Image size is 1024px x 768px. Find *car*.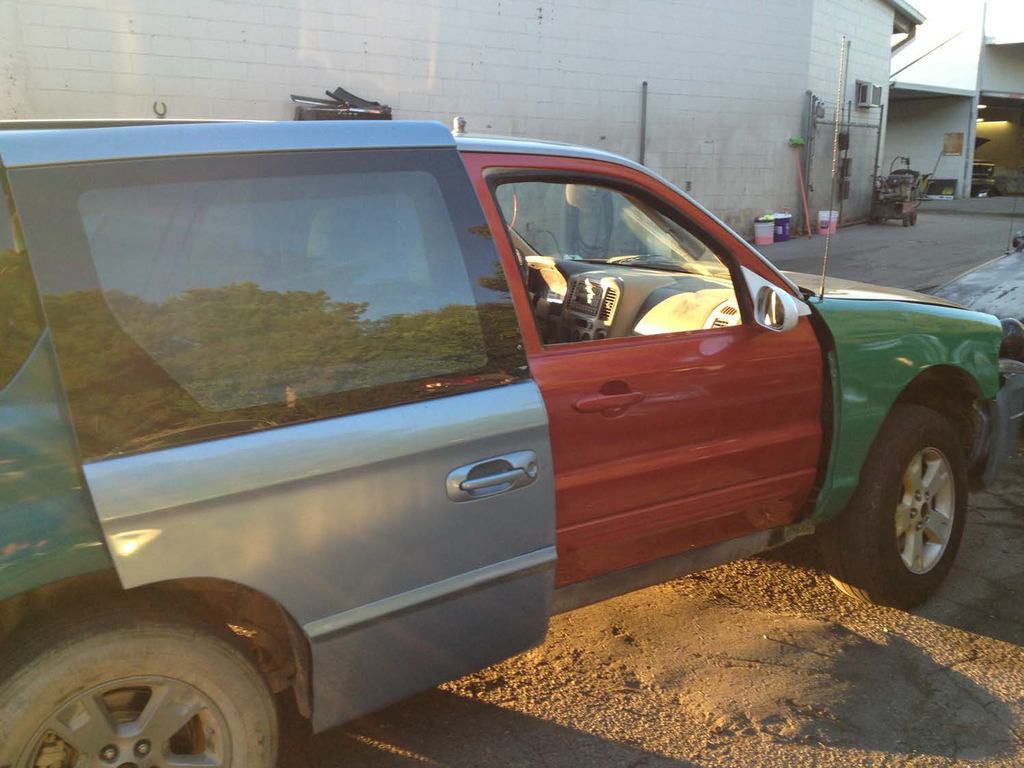
region(929, 235, 1023, 383).
